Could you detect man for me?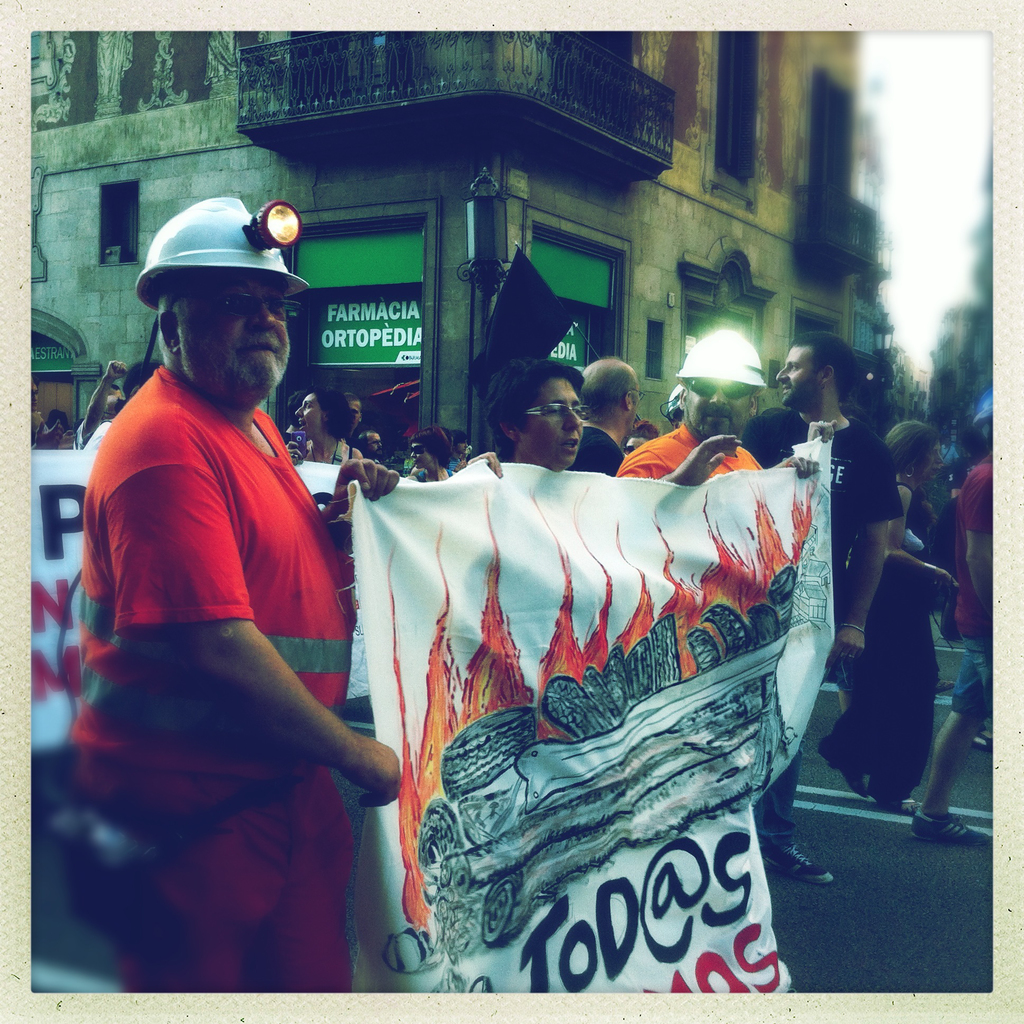
Detection result: (65, 191, 404, 988).
